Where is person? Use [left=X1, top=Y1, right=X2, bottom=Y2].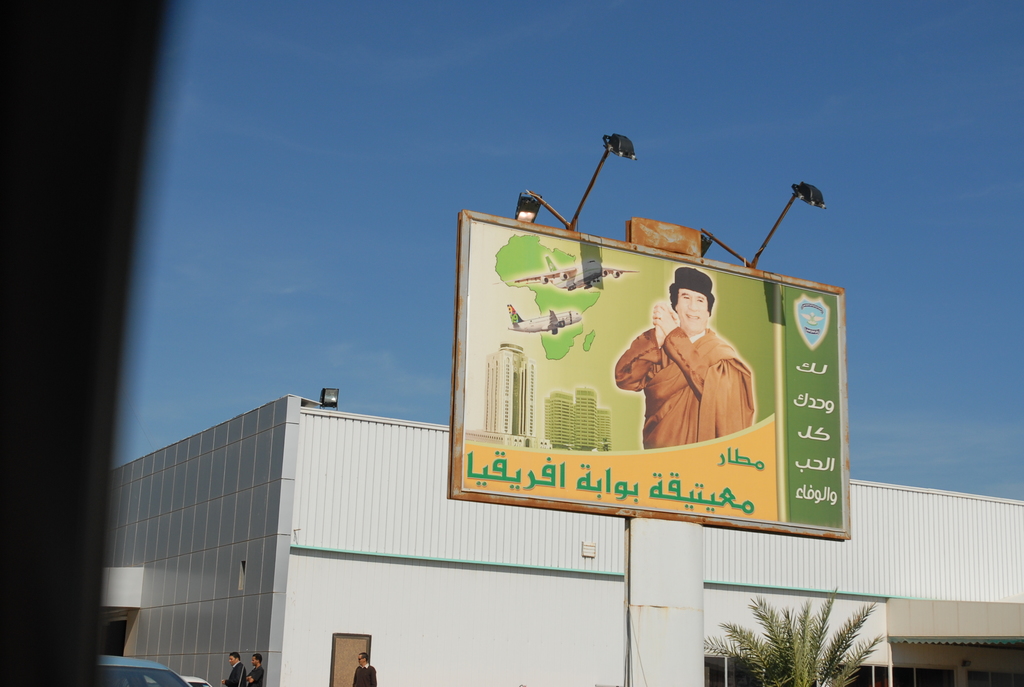
[left=353, top=652, right=380, bottom=686].
